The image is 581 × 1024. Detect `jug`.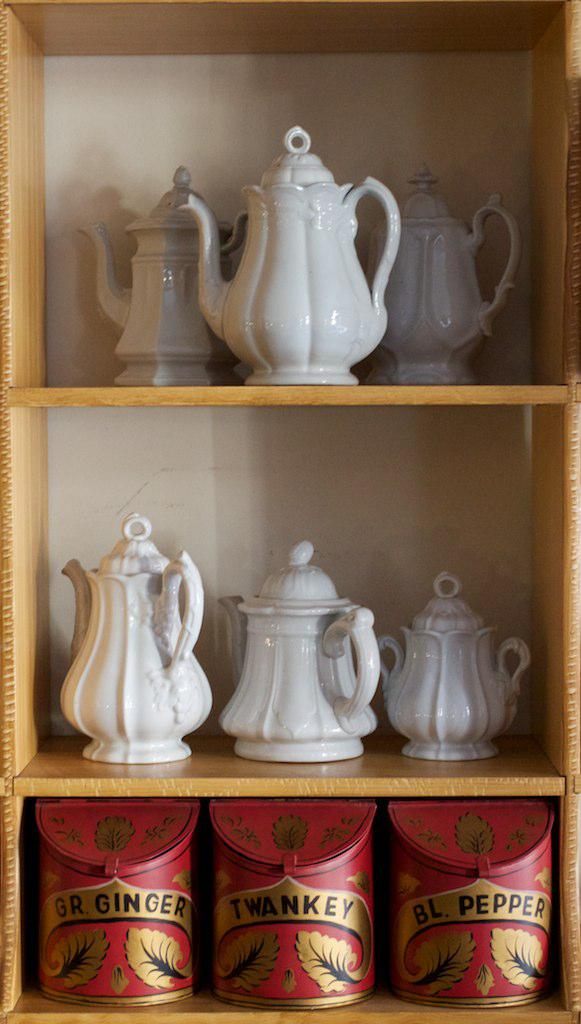
Detection: BBox(364, 164, 522, 384).
